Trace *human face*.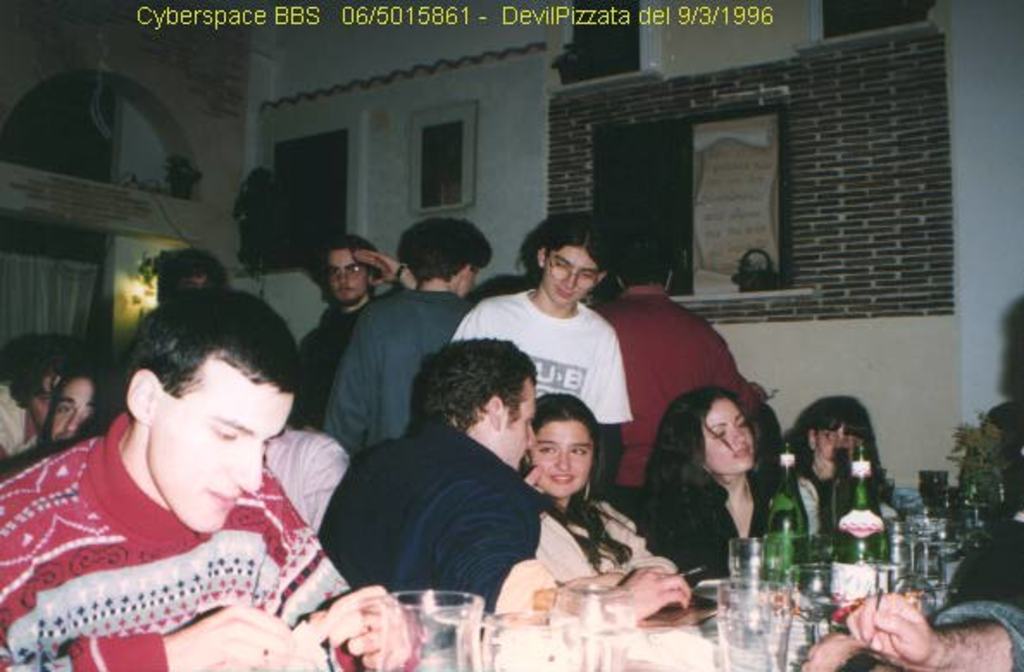
Traced to <bbox>817, 424, 860, 464</bbox>.
